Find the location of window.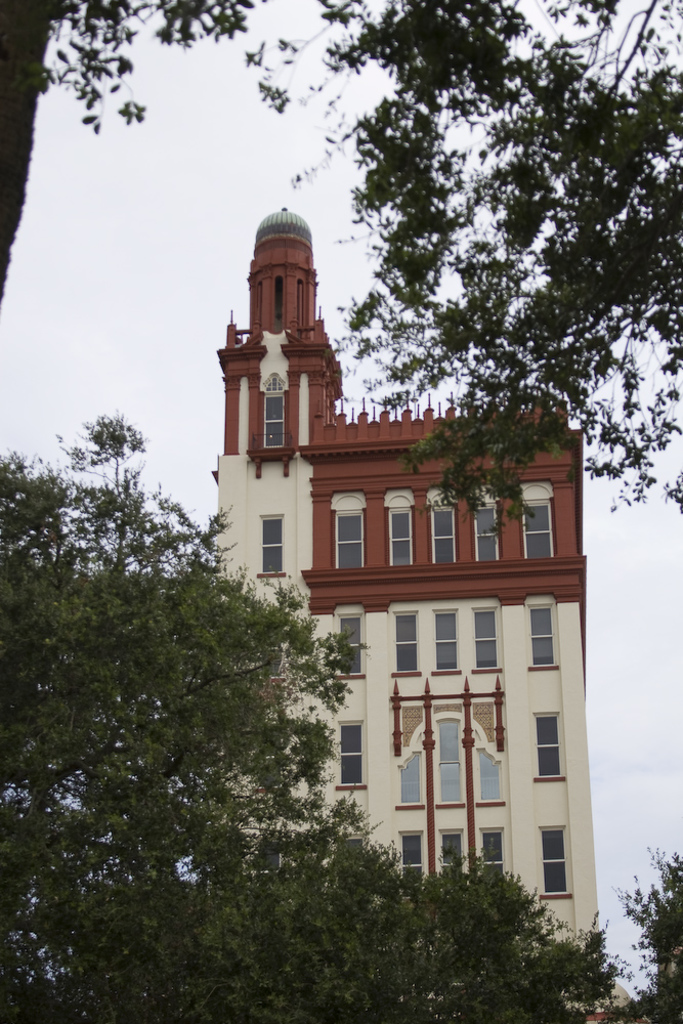
Location: bbox(337, 723, 362, 786).
